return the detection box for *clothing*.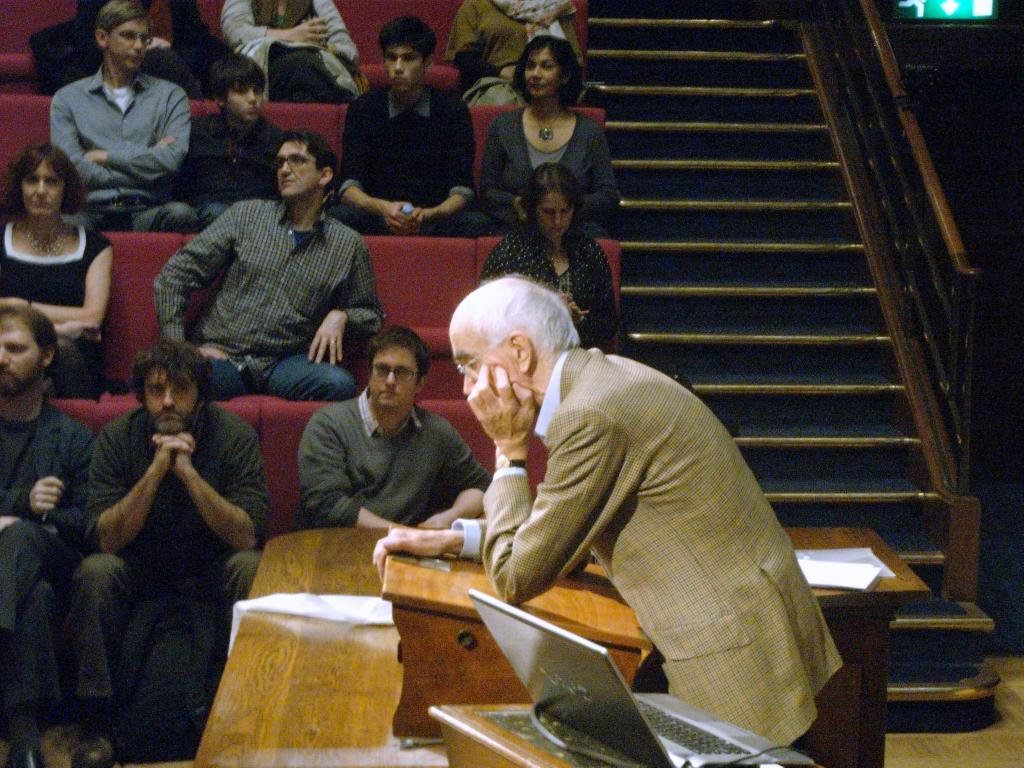
0, 221, 115, 401.
